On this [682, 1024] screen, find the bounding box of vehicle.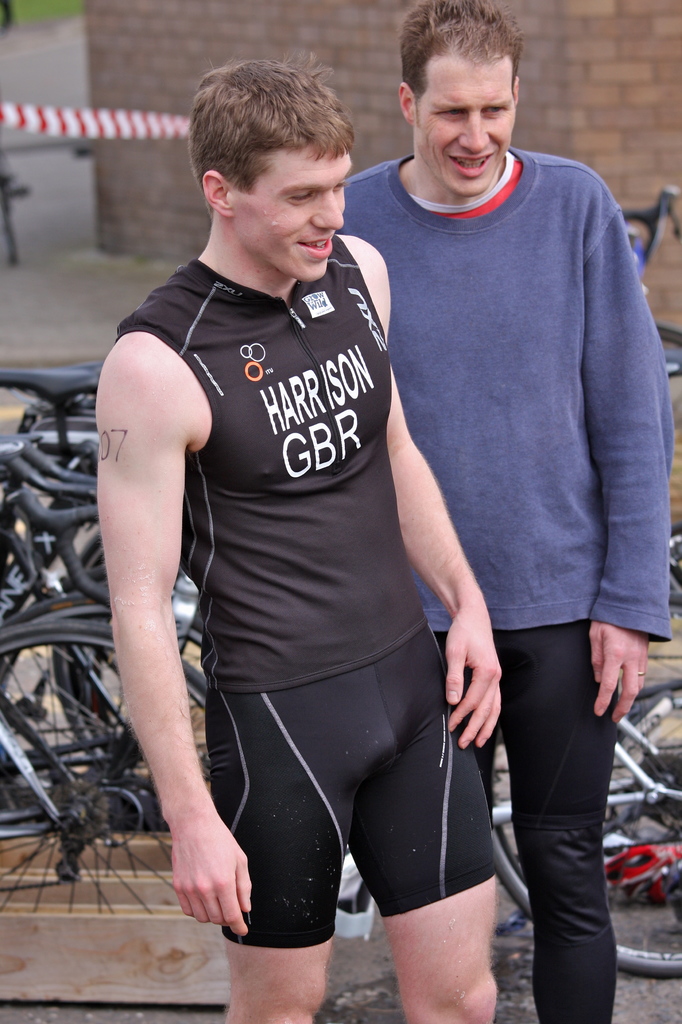
Bounding box: 645 314 681 375.
